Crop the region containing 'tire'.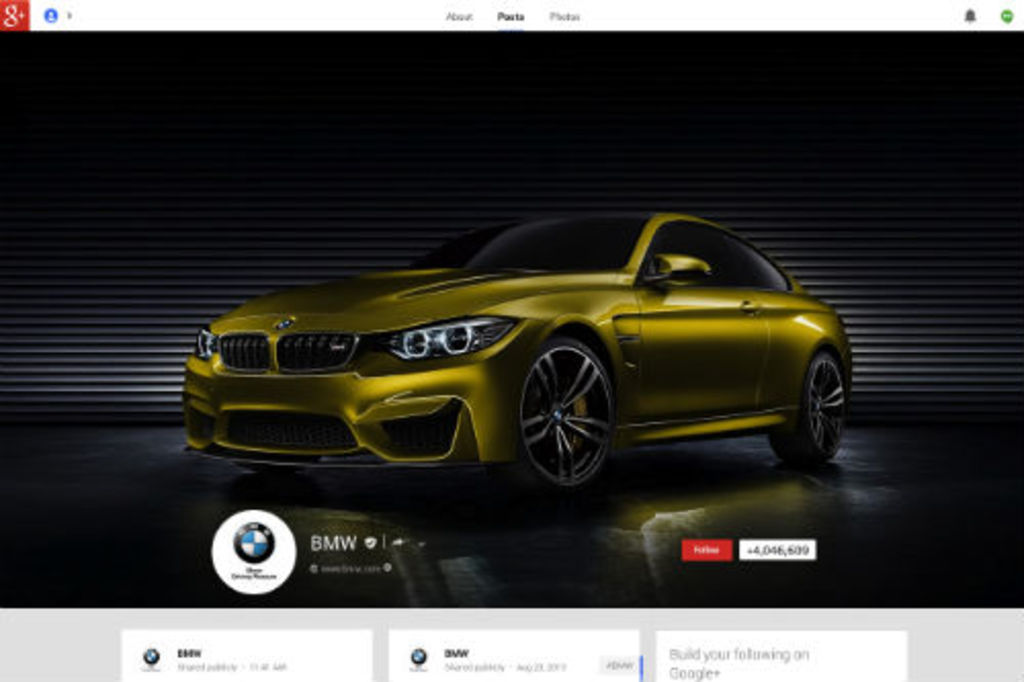
Crop region: rect(770, 354, 852, 467).
